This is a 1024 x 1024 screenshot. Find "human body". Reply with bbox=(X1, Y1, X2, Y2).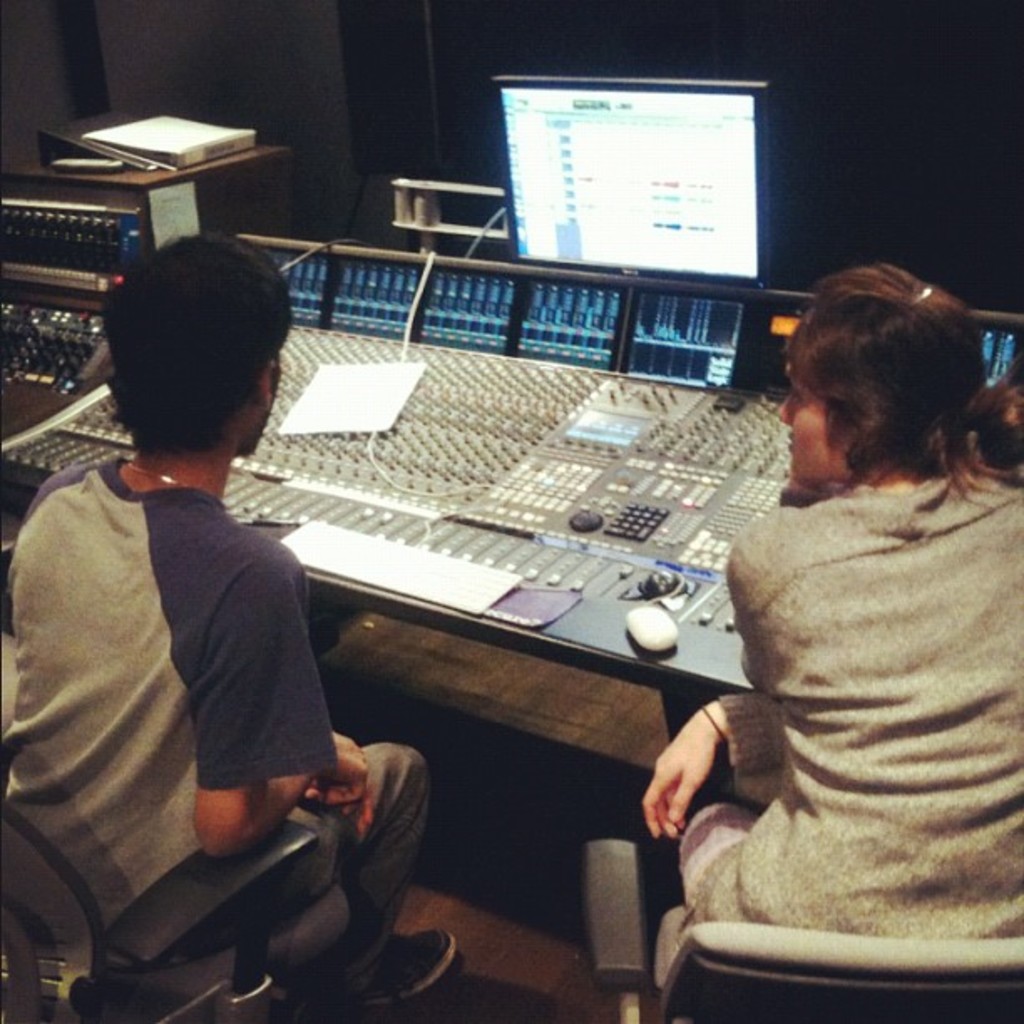
bbox=(0, 445, 475, 1021).
